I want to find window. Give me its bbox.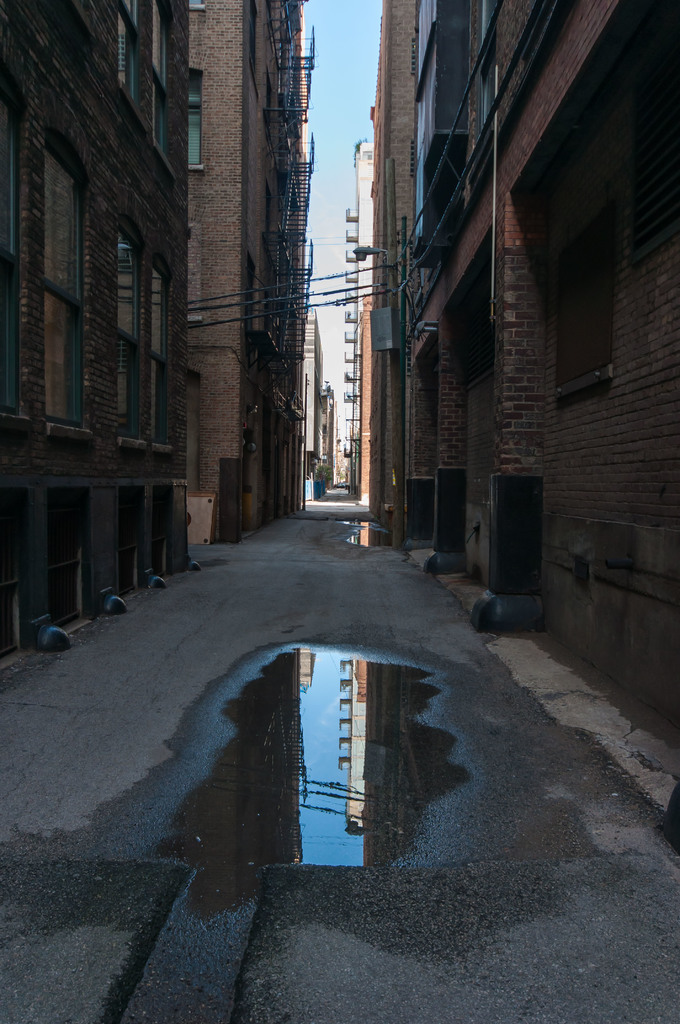
{"left": 152, "top": 271, "right": 173, "bottom": 445}.
